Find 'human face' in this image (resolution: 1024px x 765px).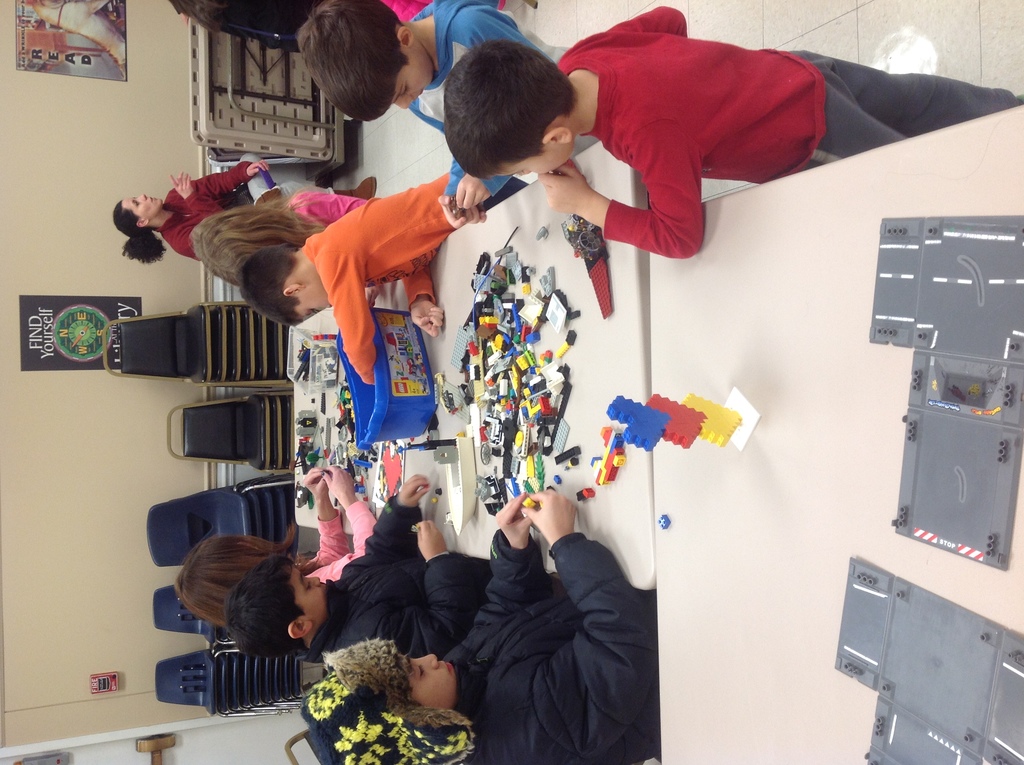
{"left": 293, "top": 571, "right": 329, "bottom": 629}.
